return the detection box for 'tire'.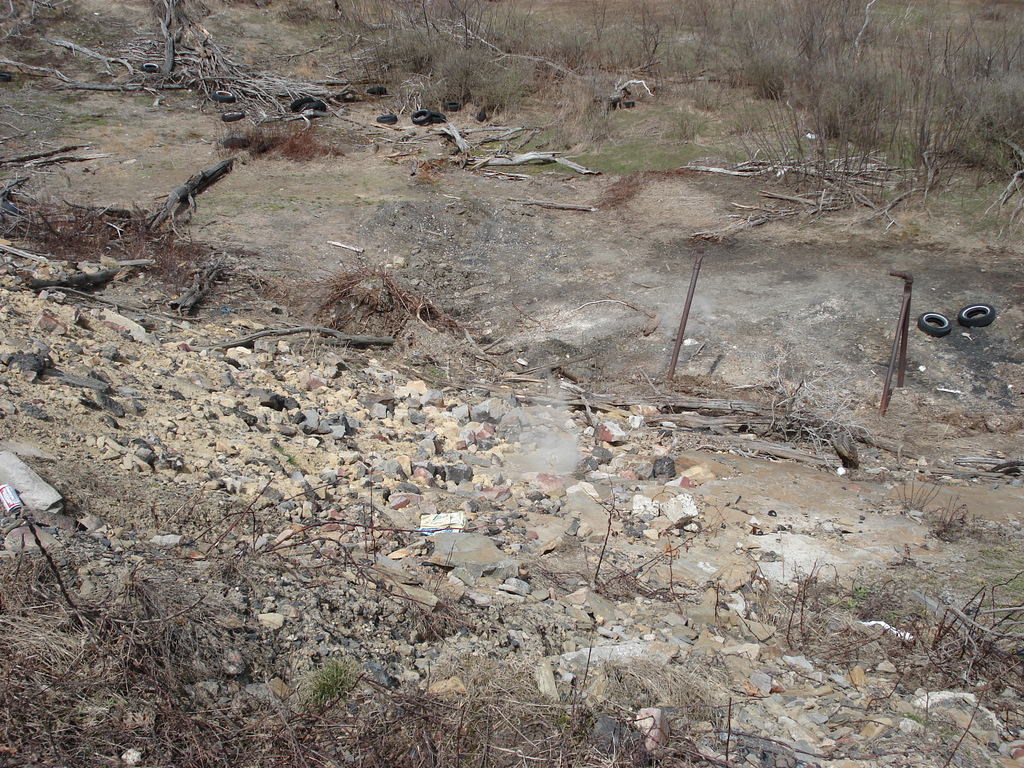
bbox(136, 58, 161, 73).
